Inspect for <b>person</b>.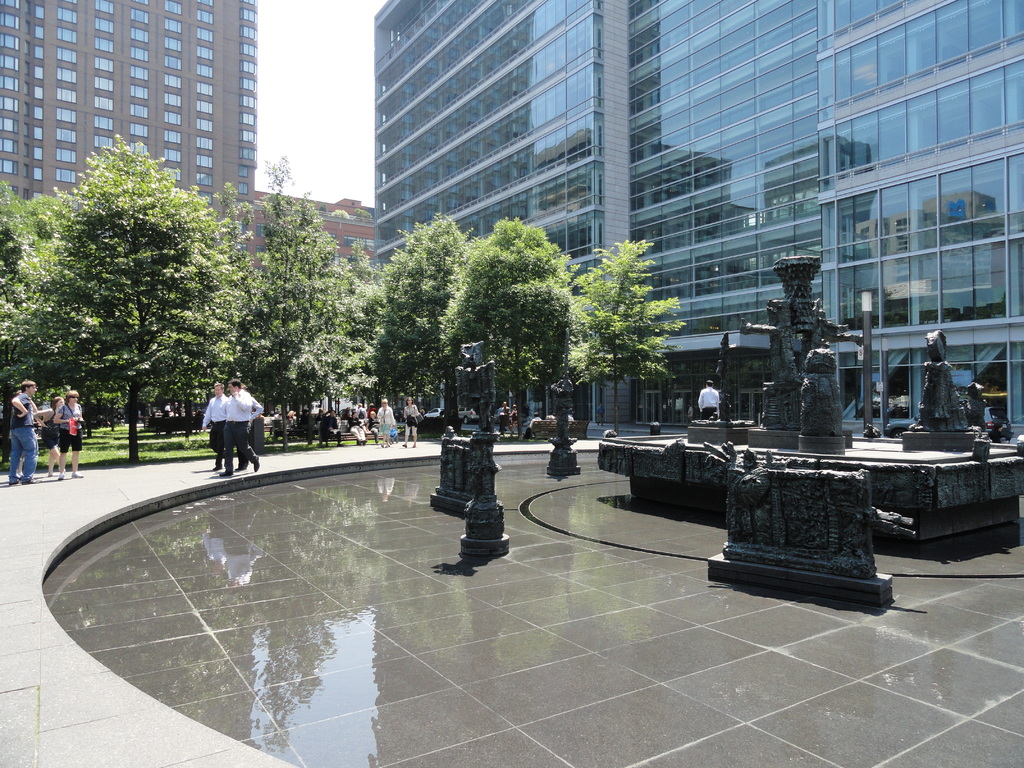
Inspection: 402, 394, 423, 445.
